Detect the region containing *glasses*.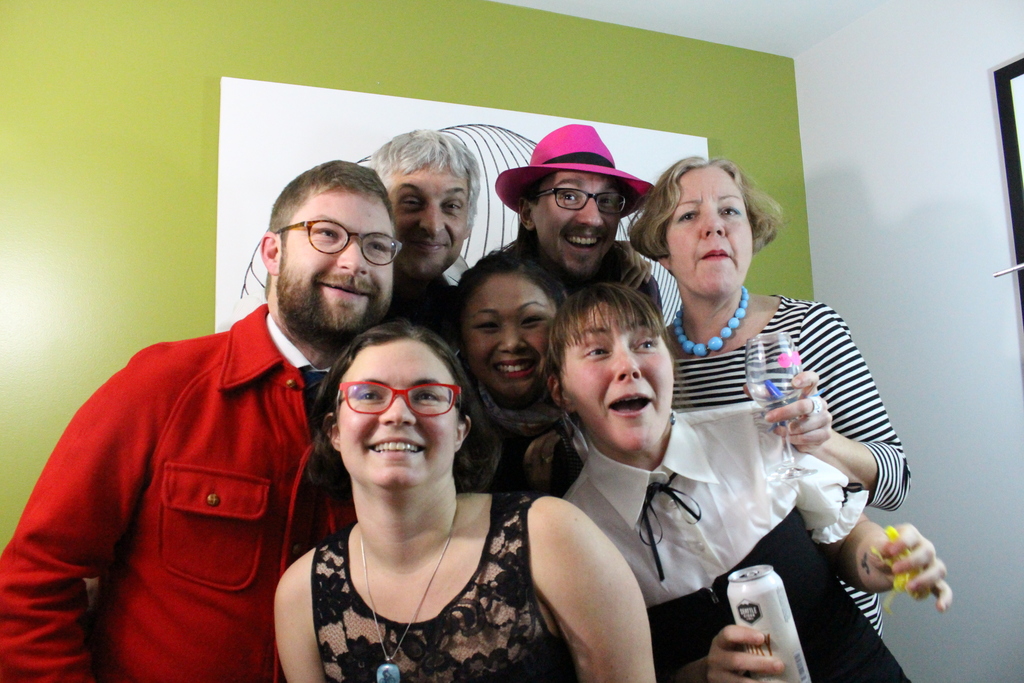
bbox=[335, 379, 466, 419].
